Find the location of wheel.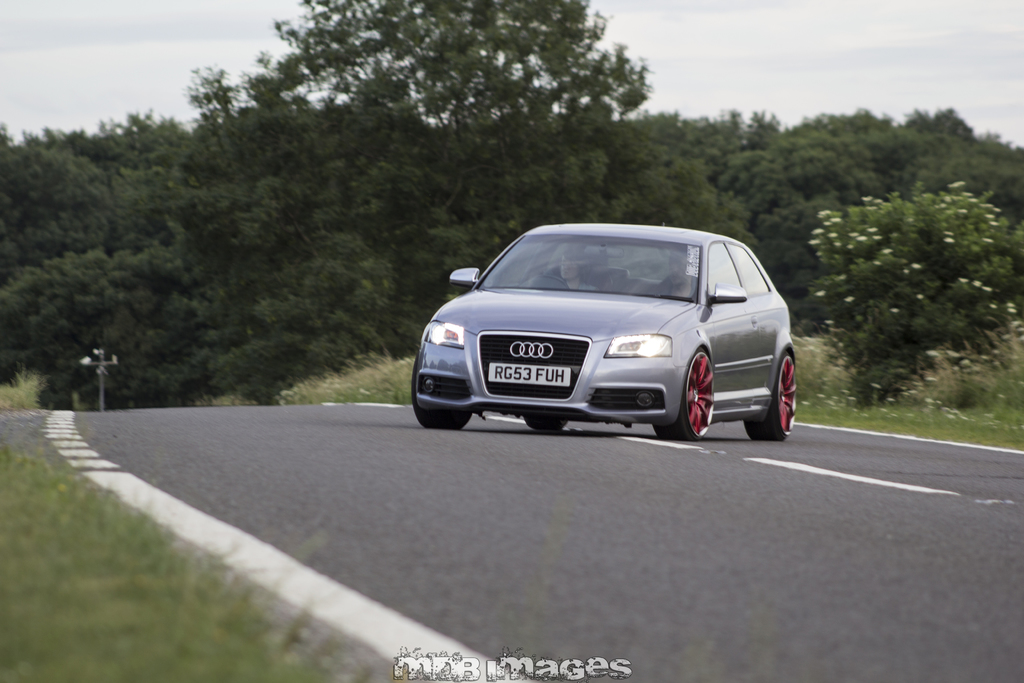
Location: (746,354,796,437).
